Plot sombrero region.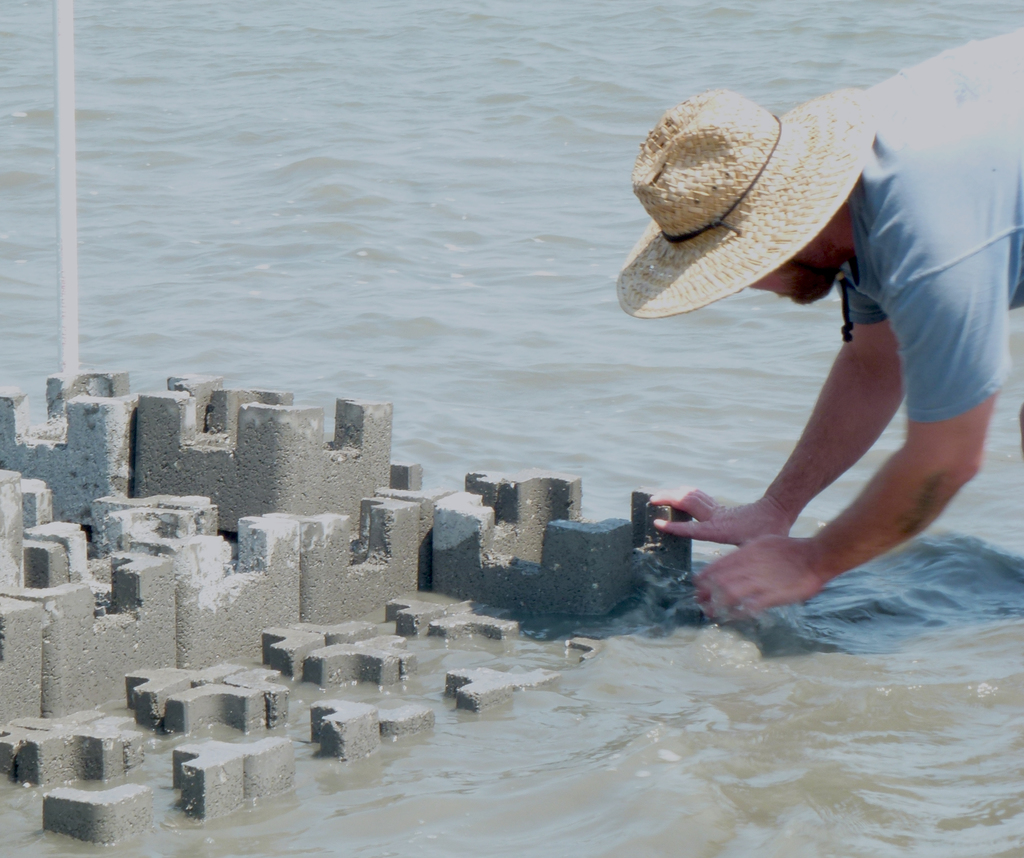
Plotted at <box>622,102,908,345</box>.
